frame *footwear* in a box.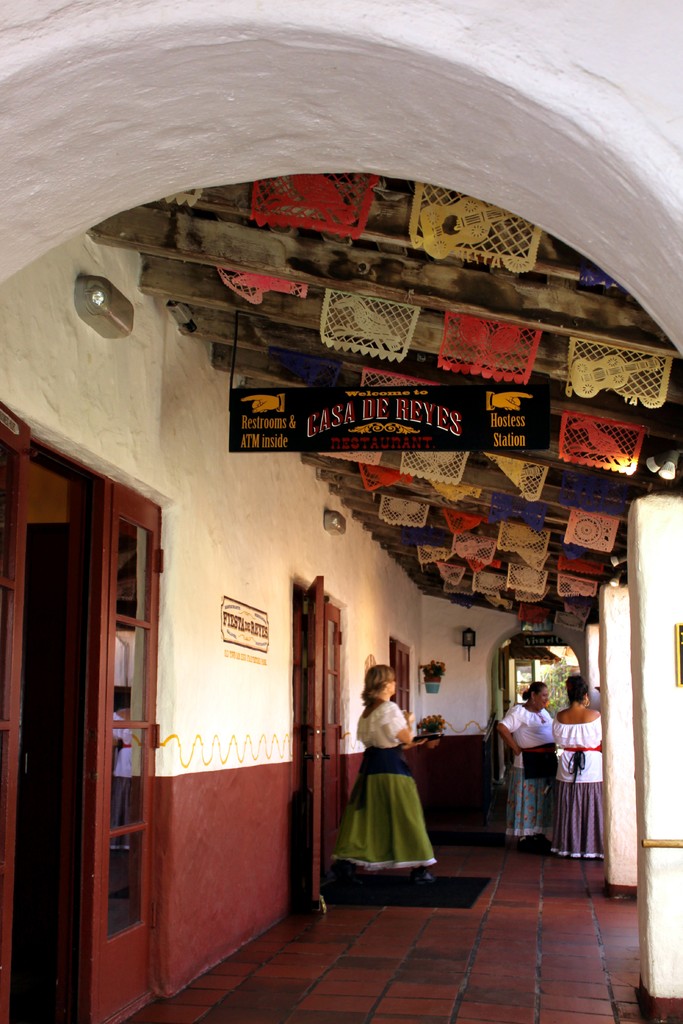
(415,872,434,887).
